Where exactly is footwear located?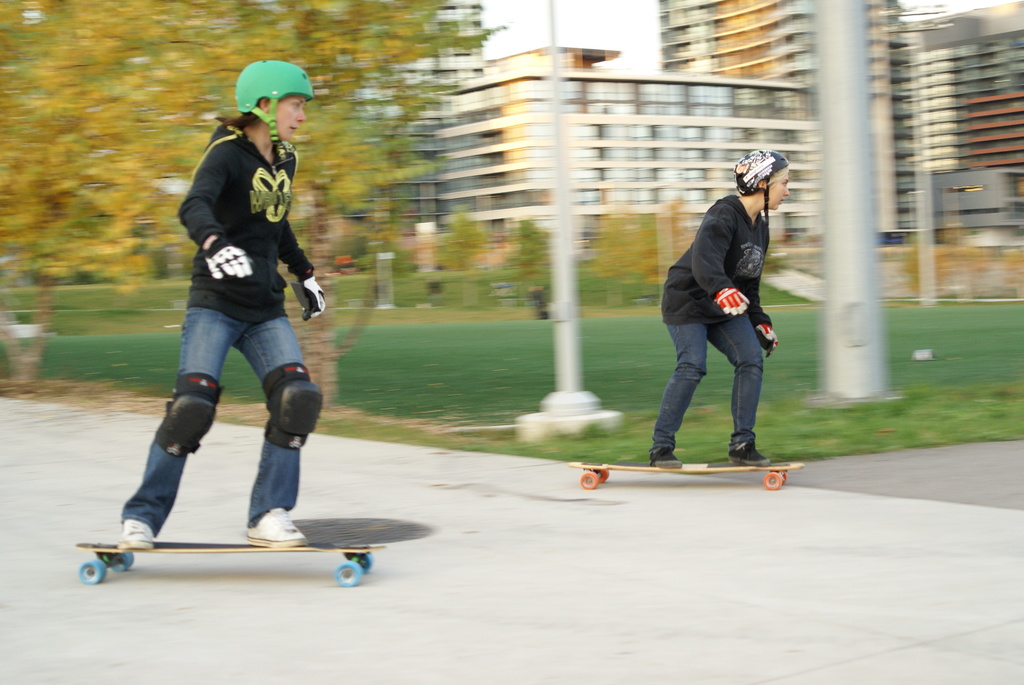
Its bounding box is 726:442:771:471.
